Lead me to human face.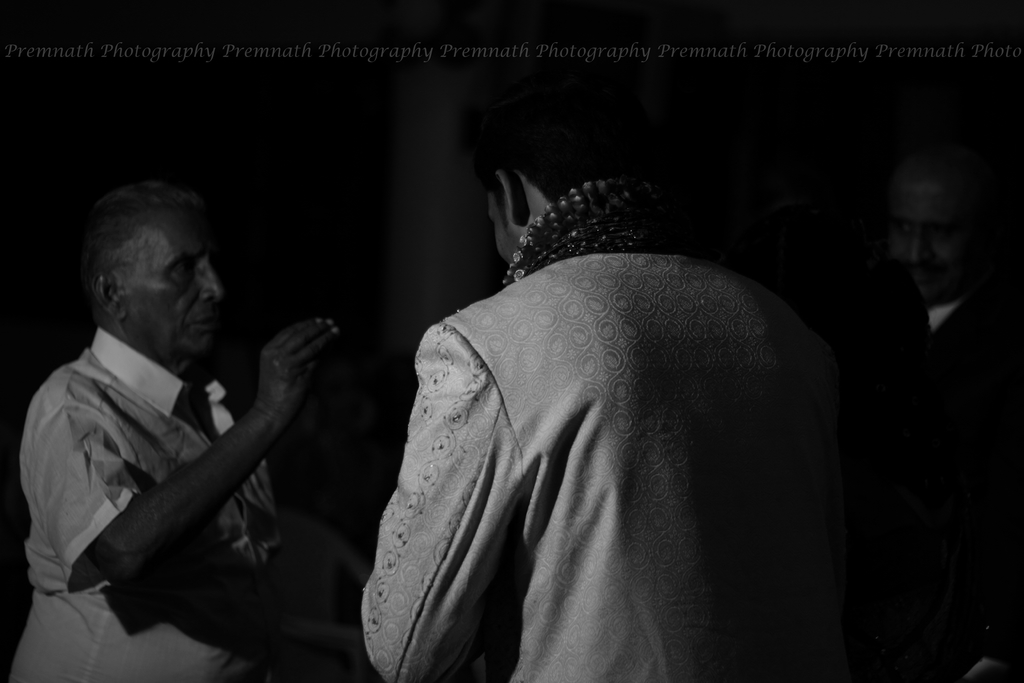
Lead to 486, 191, 510, 265.
